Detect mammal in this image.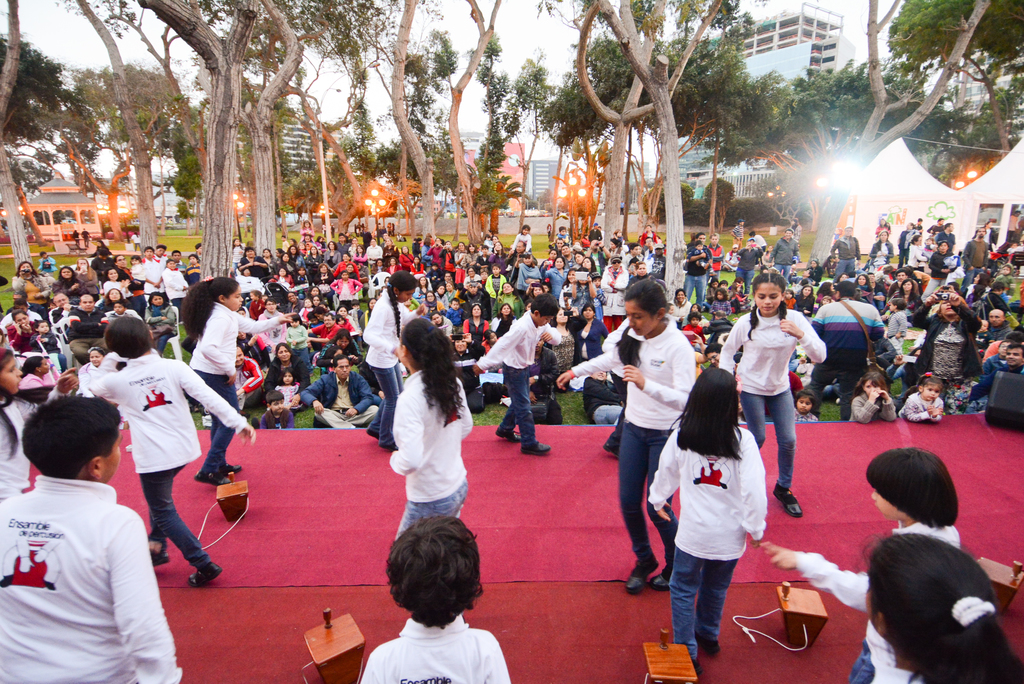
Detection: select_region(0, 397, 180, 683).
